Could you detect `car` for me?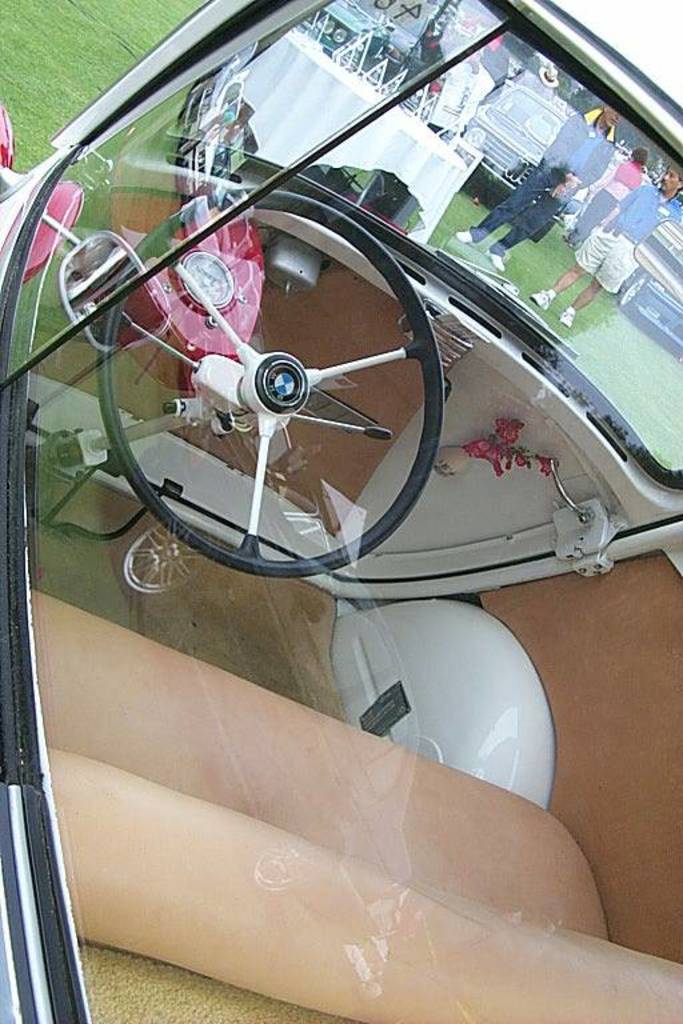
Detection result: <bbox>618, 215, 682, 347</bbox>.
